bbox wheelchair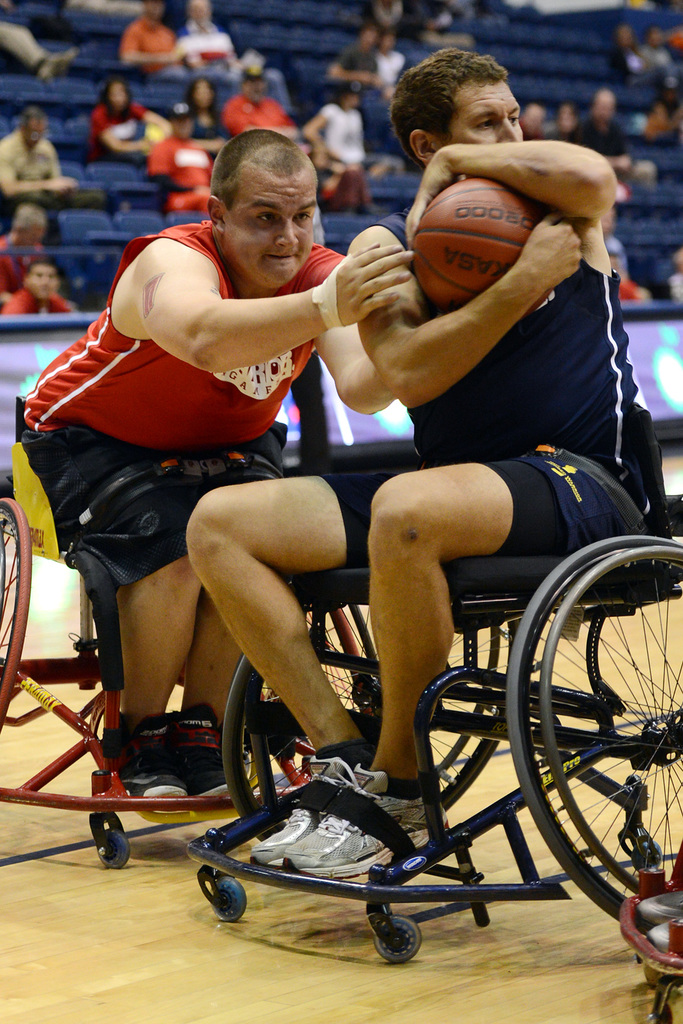
rect(0, 393, 392, 869)
